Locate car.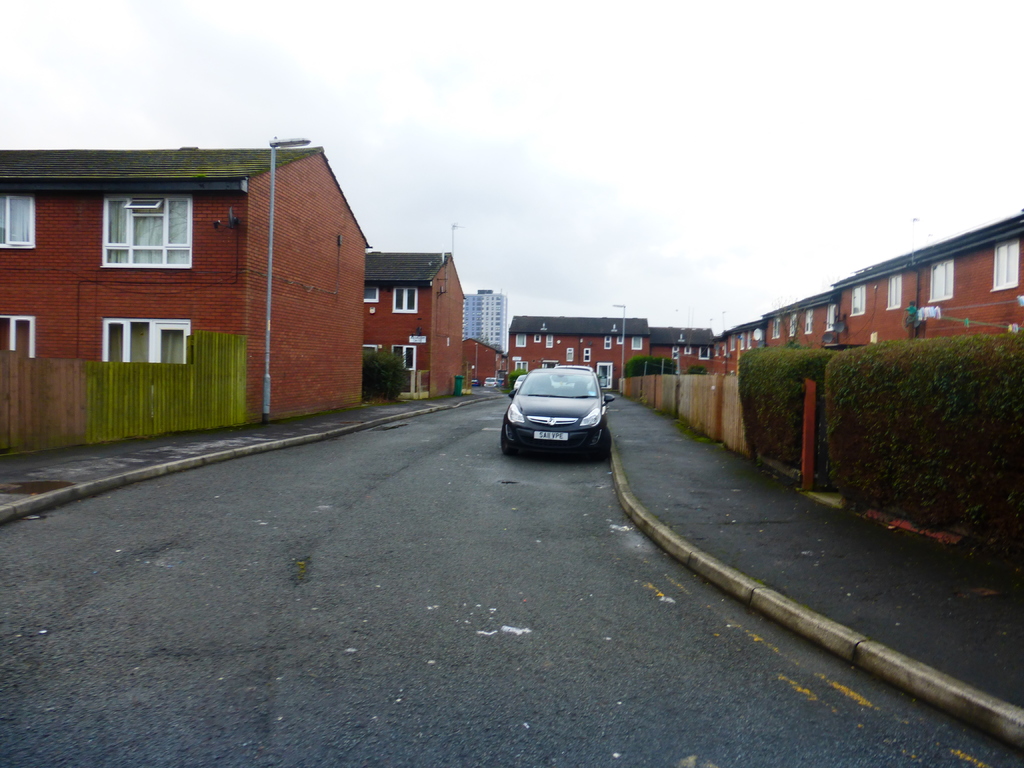
Bounding box: l=506, t=369, r=606, b=467.
